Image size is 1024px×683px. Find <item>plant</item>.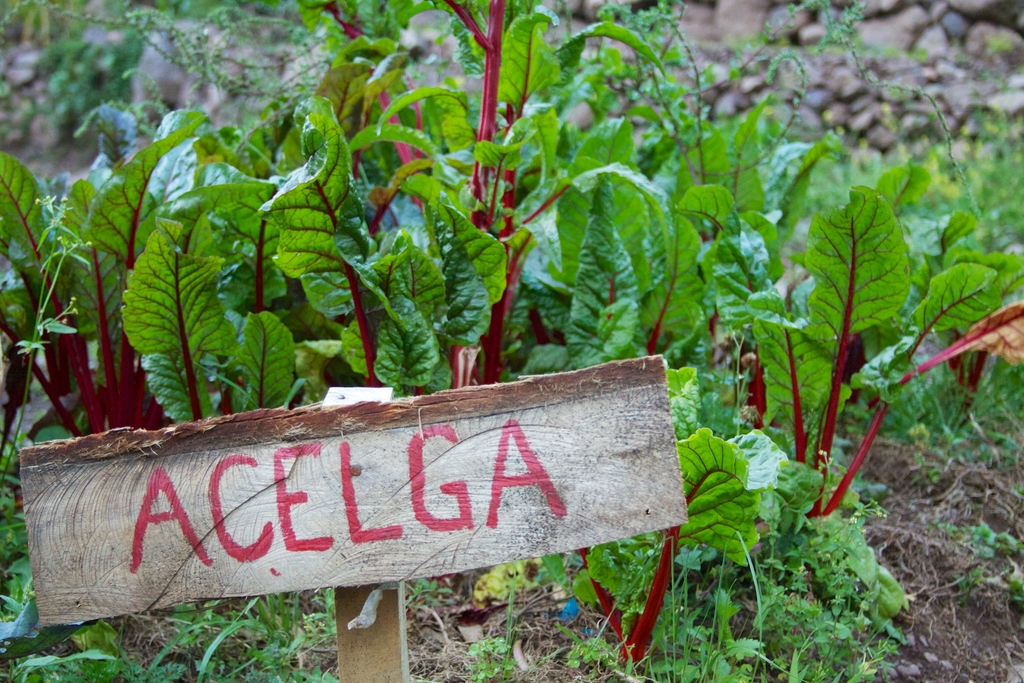
<region>0, 193, 91, 514</region>.
